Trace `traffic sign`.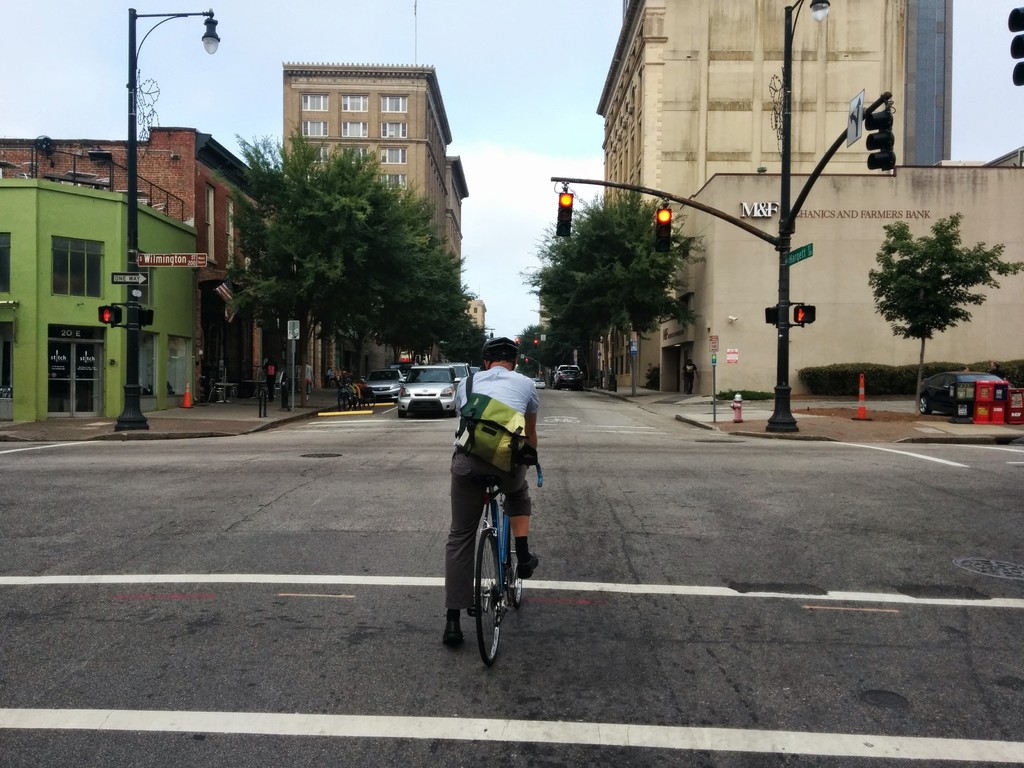
Traced to box=[110, 269, 151, 291].
